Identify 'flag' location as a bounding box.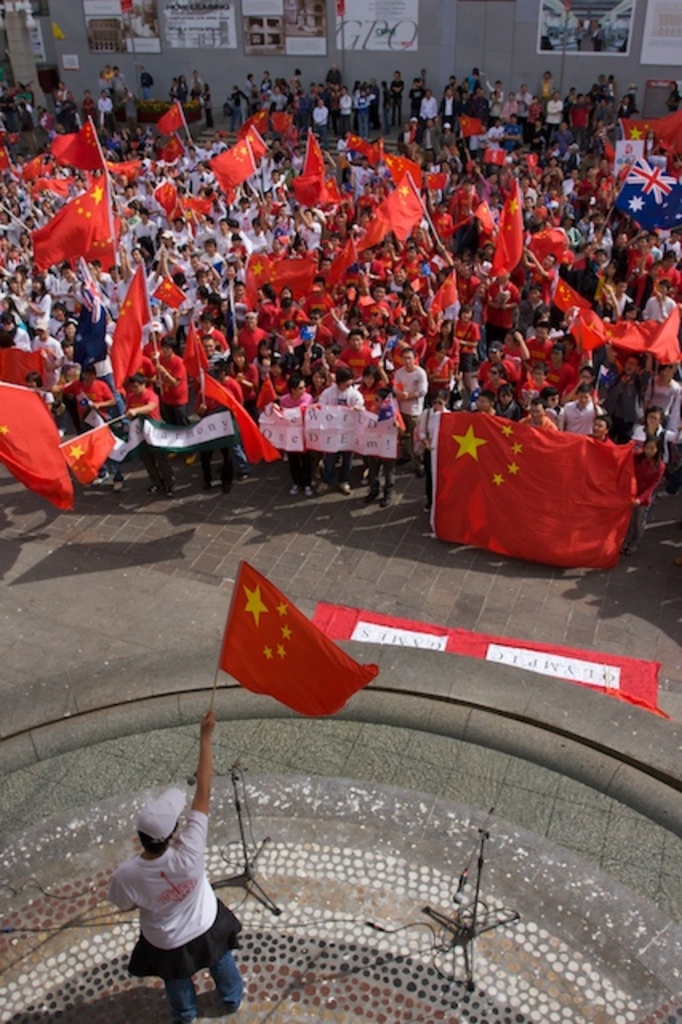
bbox=(152, 275, 191, 309).
